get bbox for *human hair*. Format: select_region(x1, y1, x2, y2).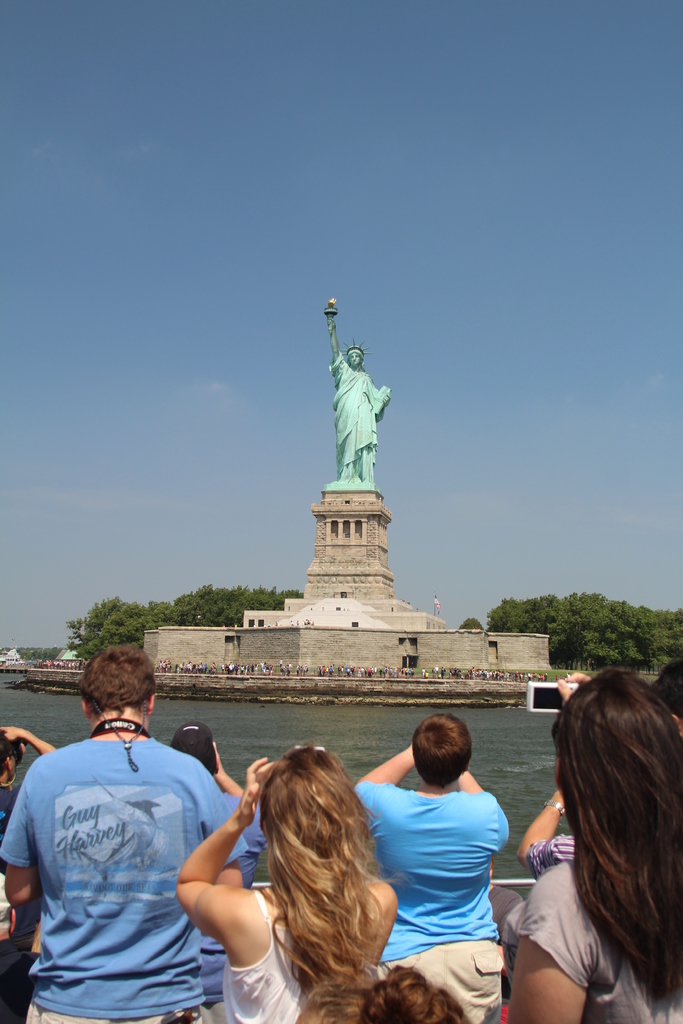
select_region(270, 743, 420, 988).
